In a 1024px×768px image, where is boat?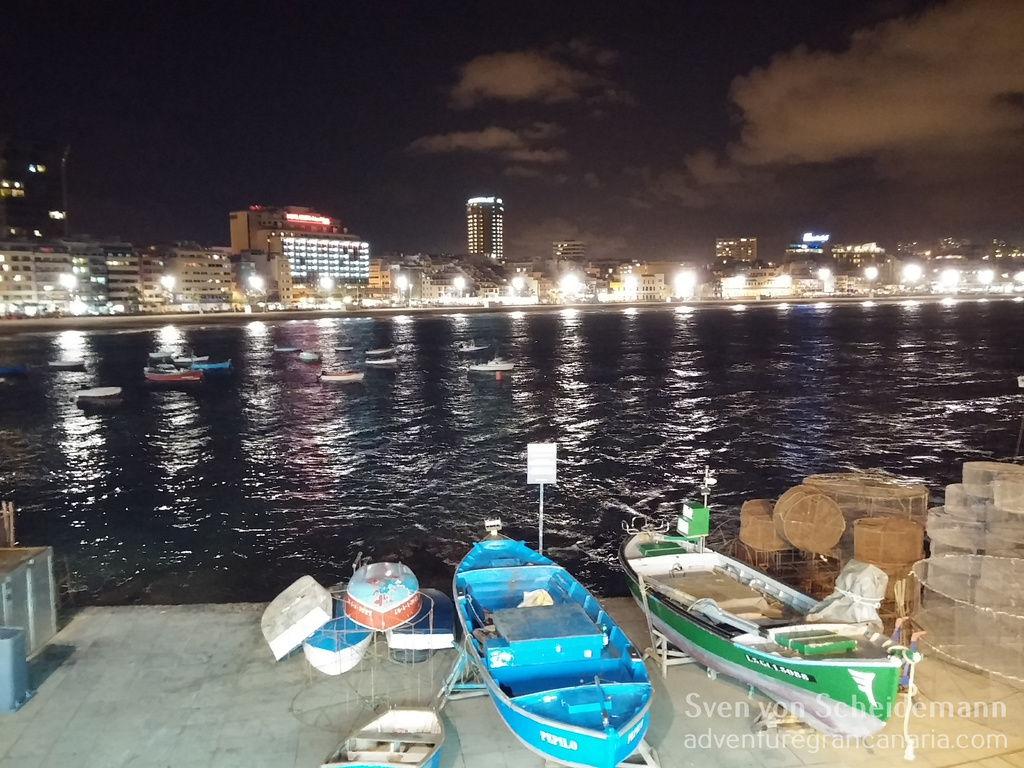
detection(613, 468, 913, 742).
